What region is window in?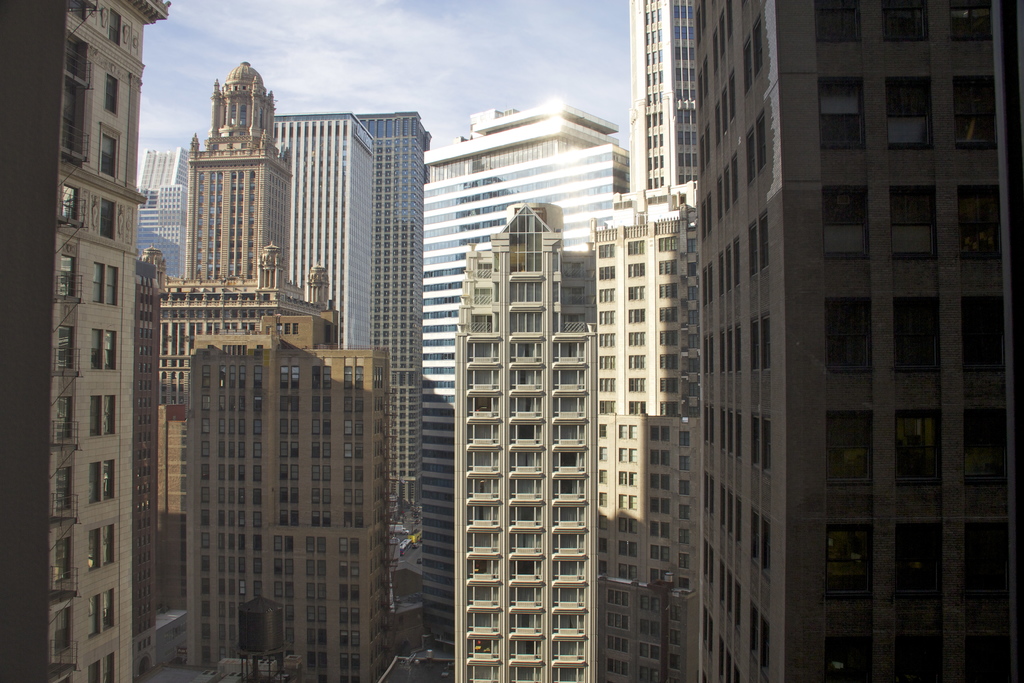
BBox(105, 393, 118, 434).
